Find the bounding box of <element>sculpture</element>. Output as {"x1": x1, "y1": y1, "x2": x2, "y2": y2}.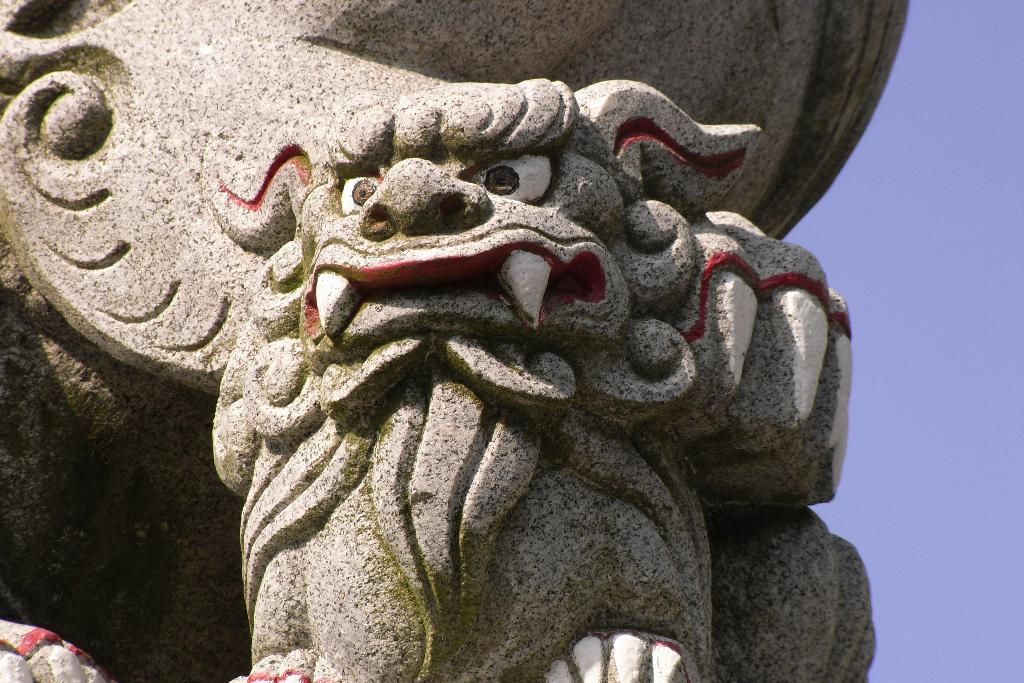
{"x1": 0, "y1": 0, "x2": 911, "y2": 682}.
